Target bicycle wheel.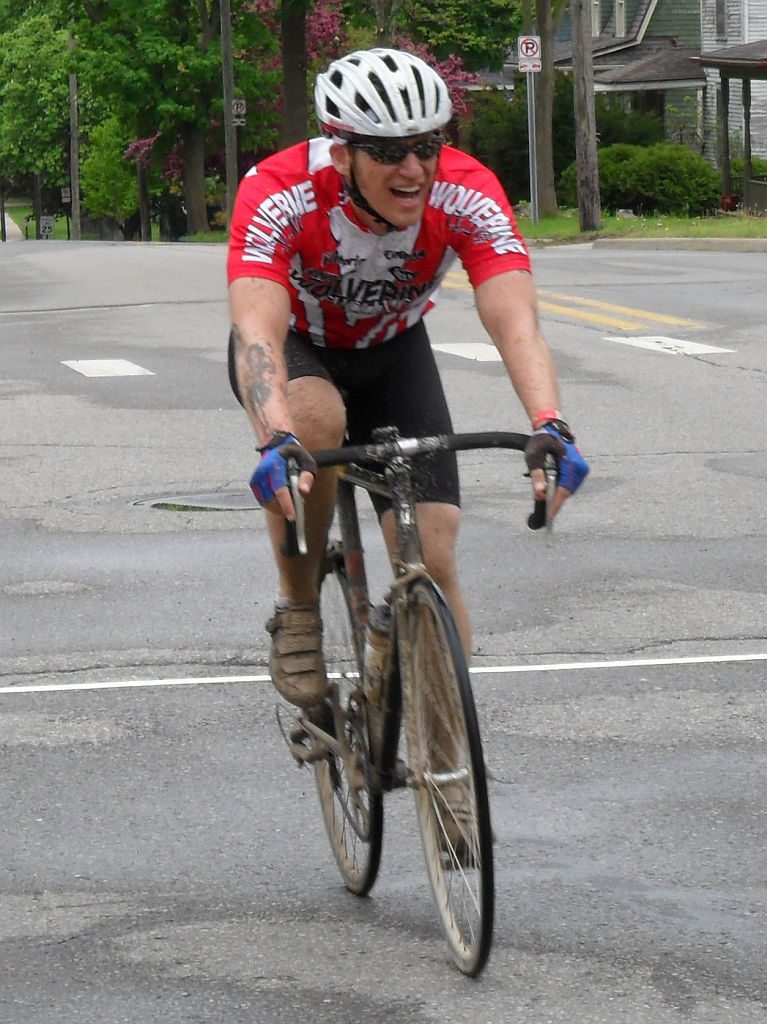
Target region: l=295, t=537, r=390, b=897.
